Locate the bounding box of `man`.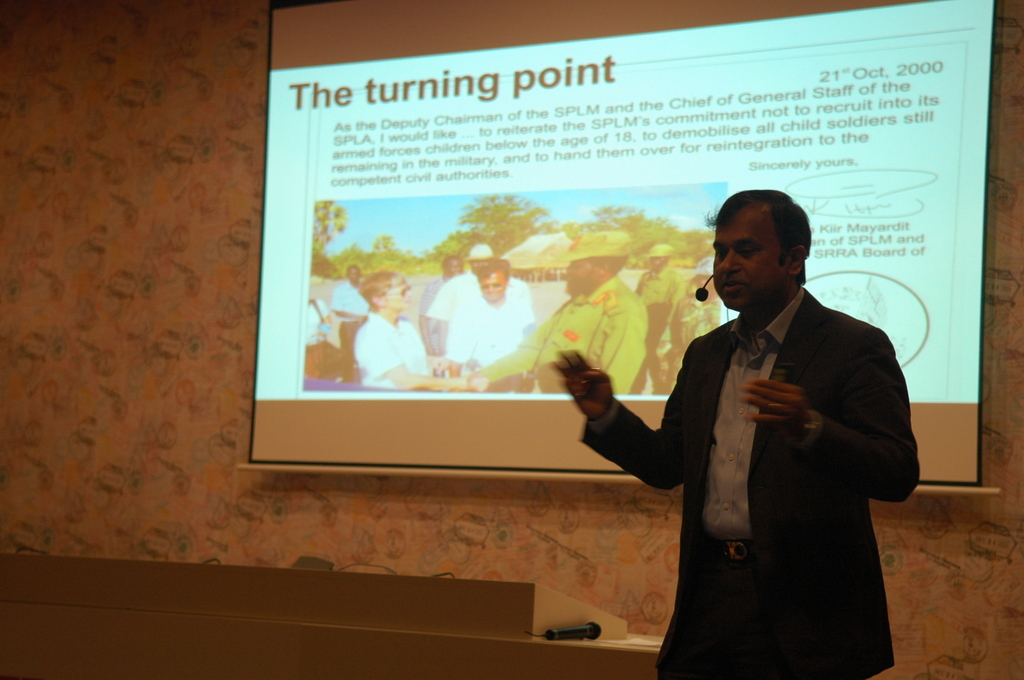
Bounding box: bbox=(422, 239, 533, 364).
